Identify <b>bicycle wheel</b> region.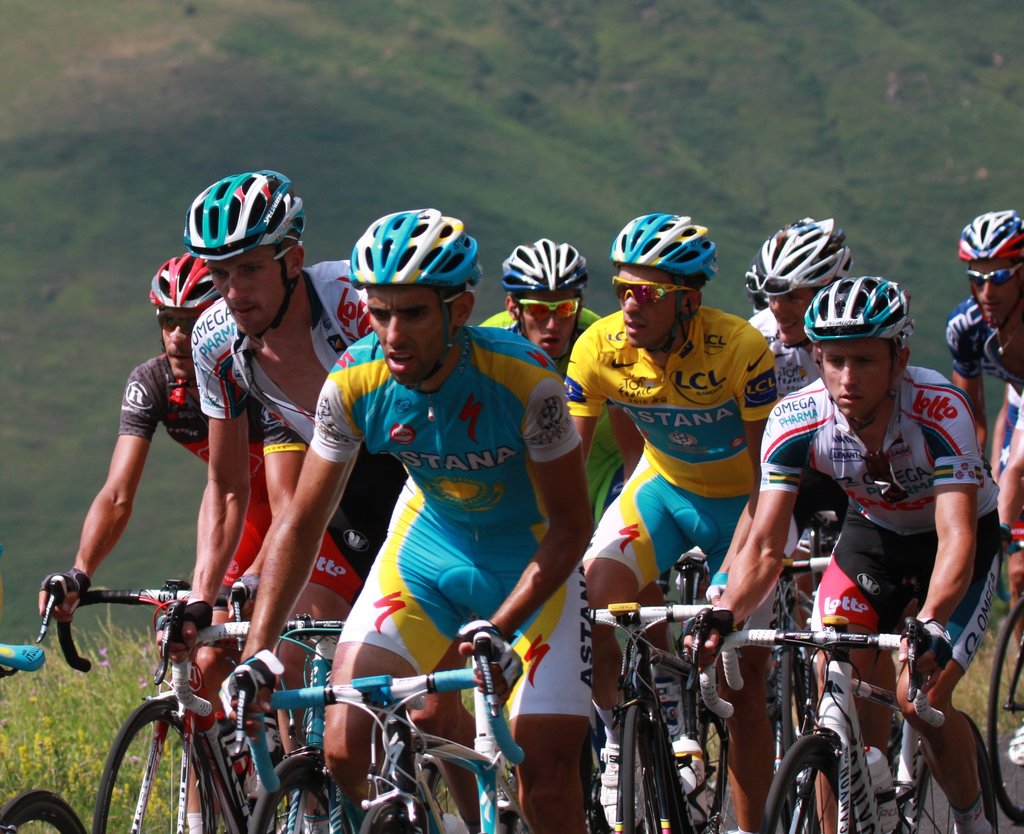
Region: 778,630,827,833.
